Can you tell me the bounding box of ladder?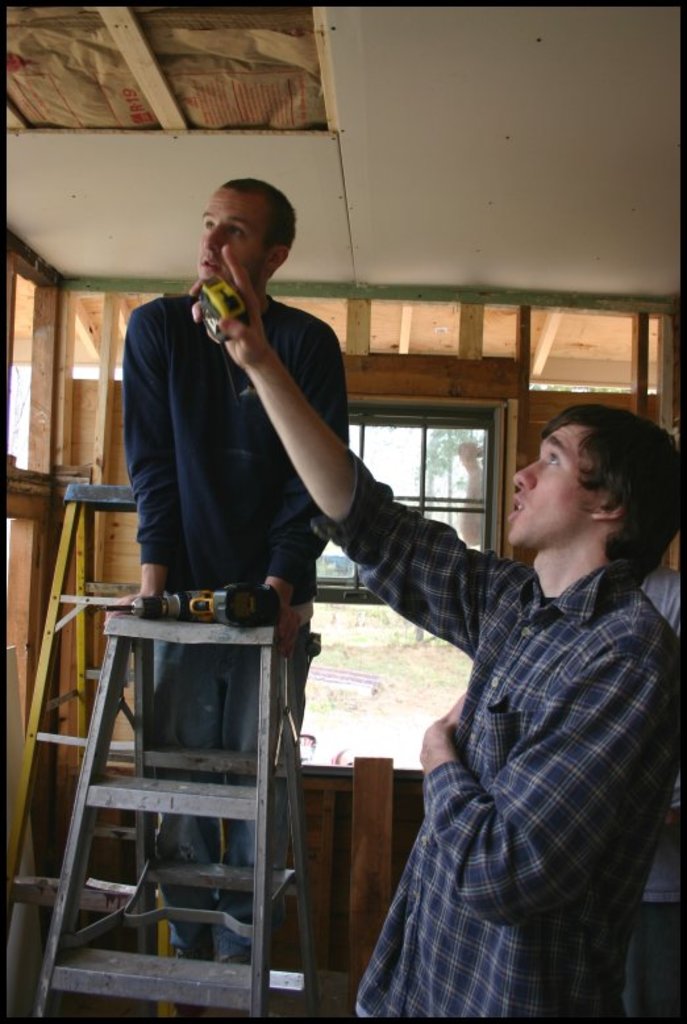
bbox=(25, 612, 334, 1023).
